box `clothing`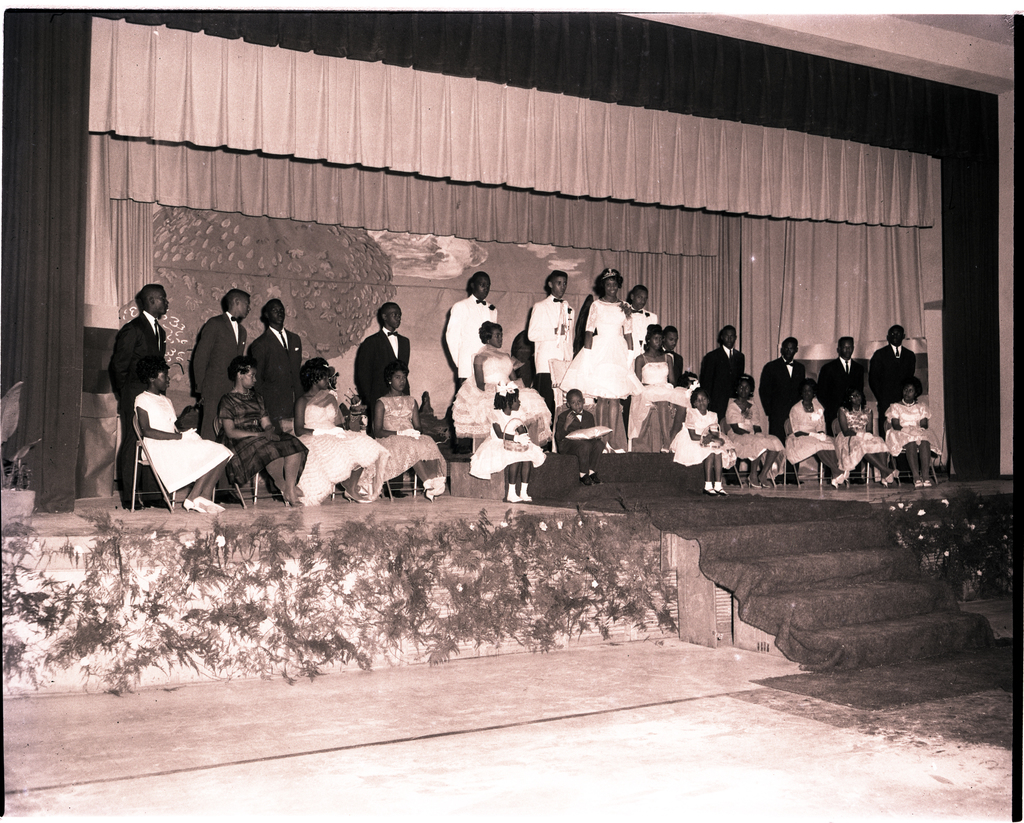
bbox(753, 355, 812, 419)
